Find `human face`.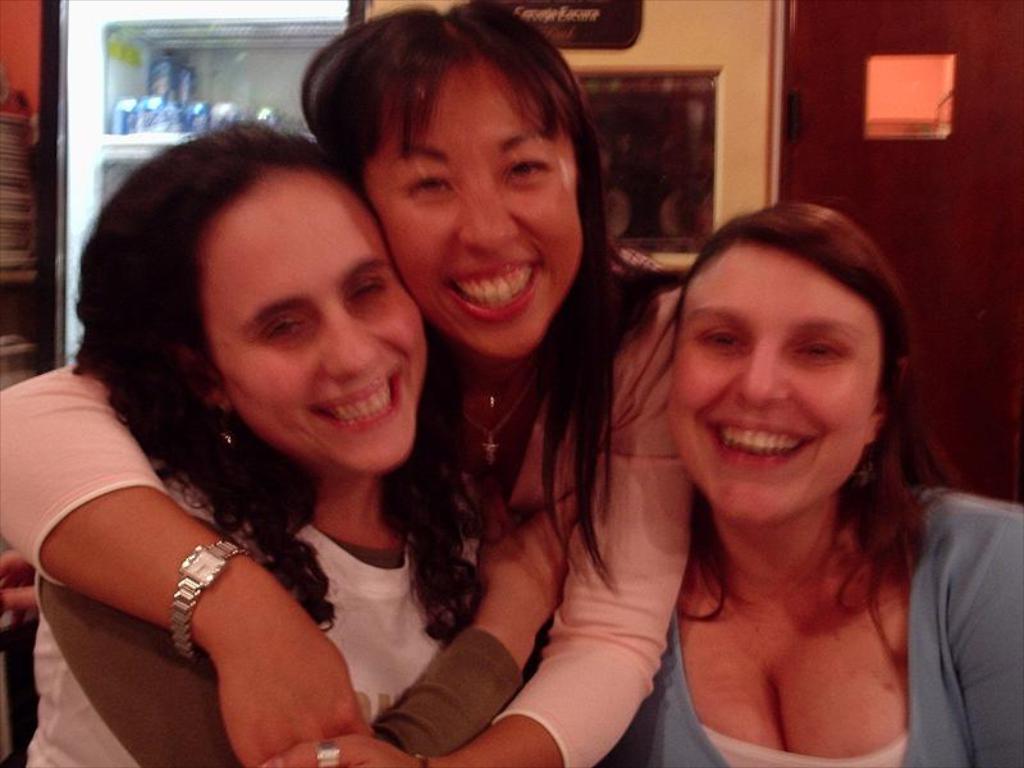
left=360, top=50, right=582, bottom=358.
